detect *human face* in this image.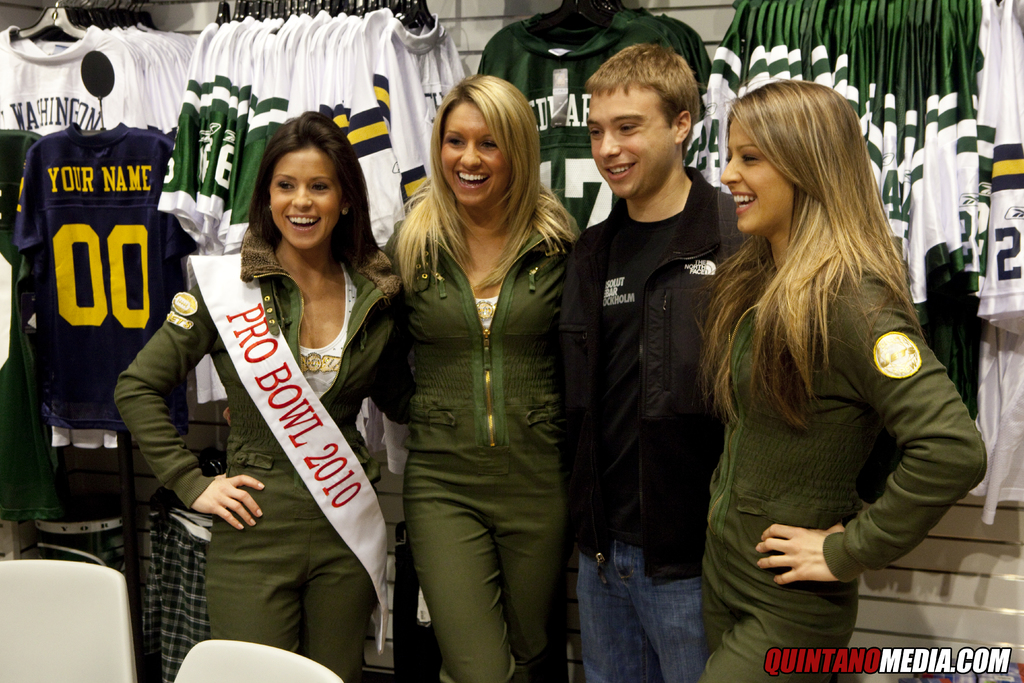
Detection: [269,150,340,249].
